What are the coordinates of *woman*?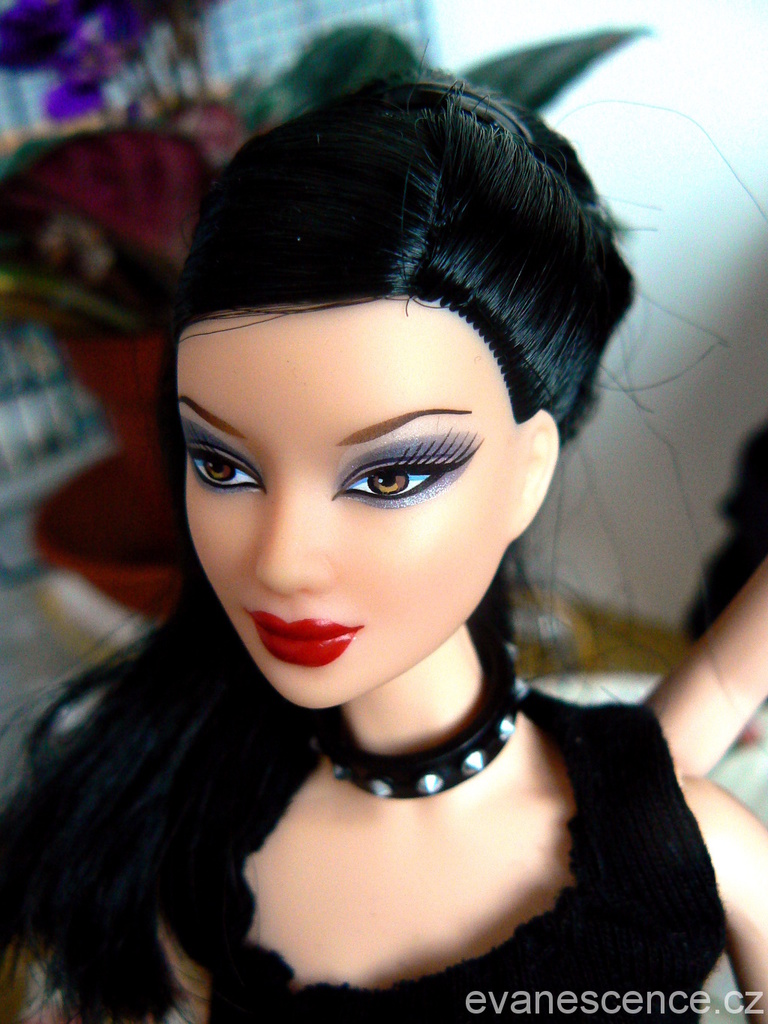
l=0, t=44, r=767, b=1023.
